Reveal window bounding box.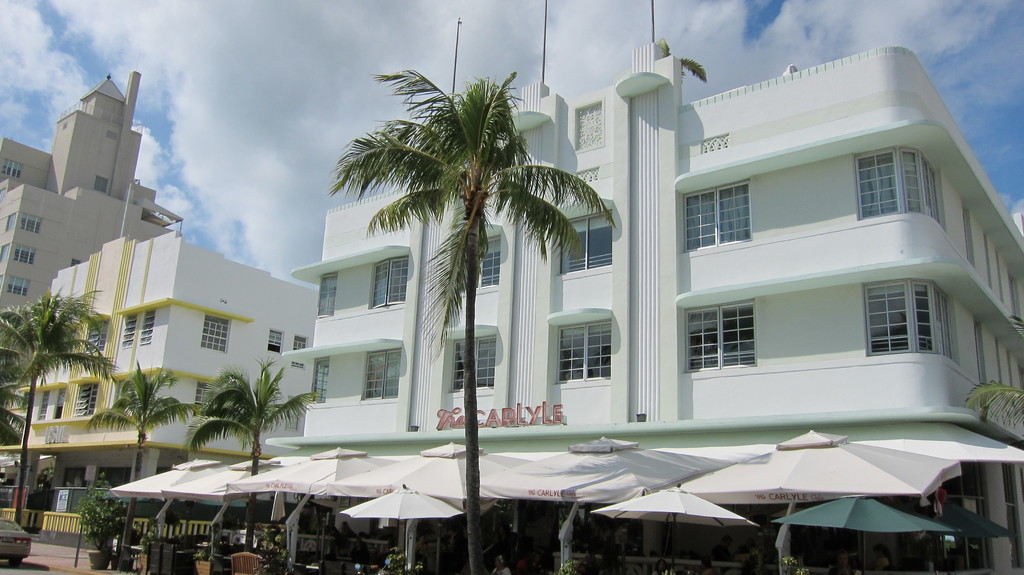
Revealed: bbox=[547, 315, 622, 386].
